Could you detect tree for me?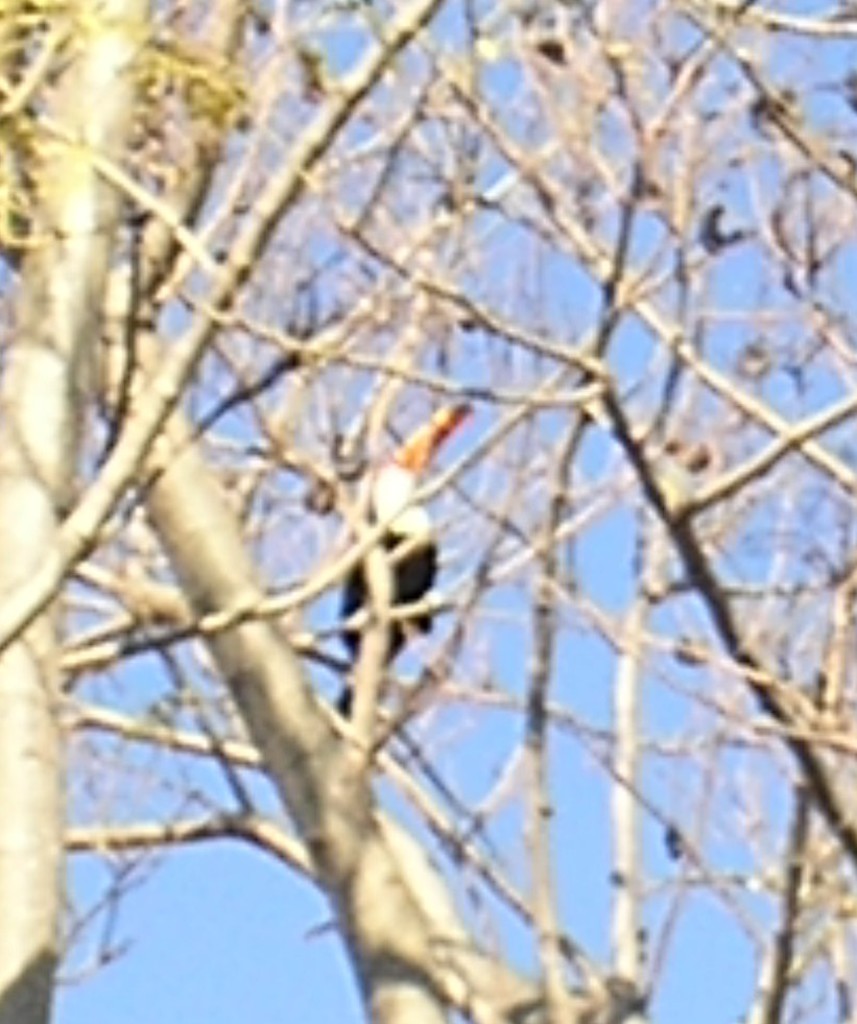
Detection result: (x1=0, y1=2, x2=856, y2=1023).
